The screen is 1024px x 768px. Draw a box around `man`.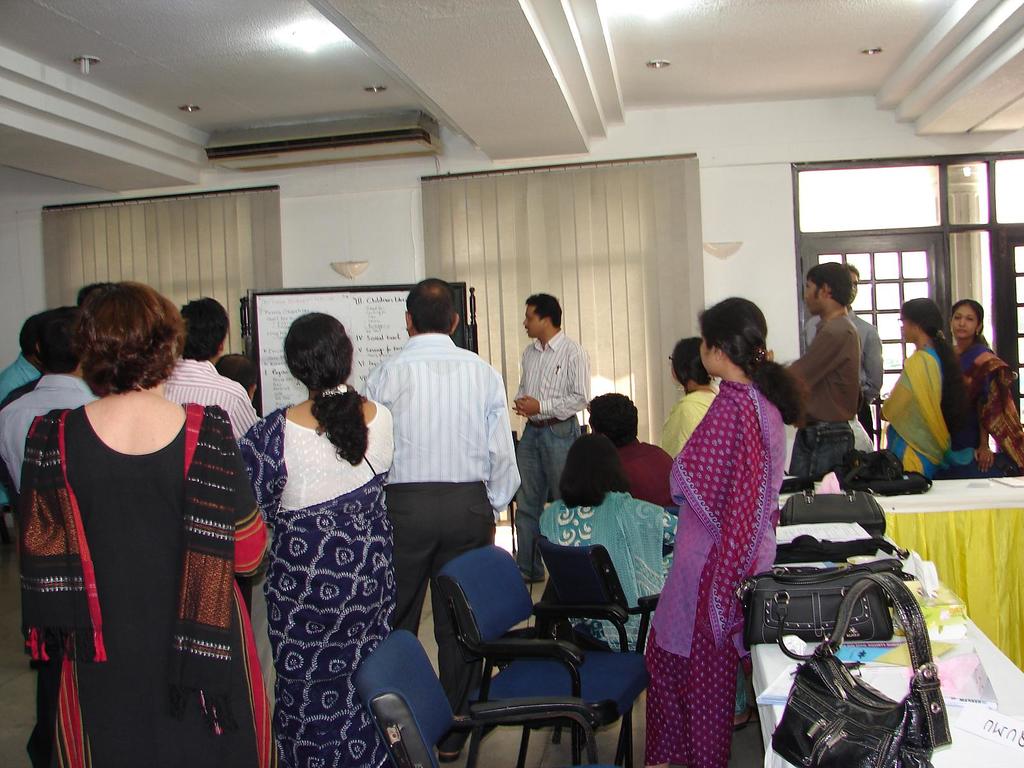
{"left": 0, "top": 315, "right": 103, "bottom": 491}.
